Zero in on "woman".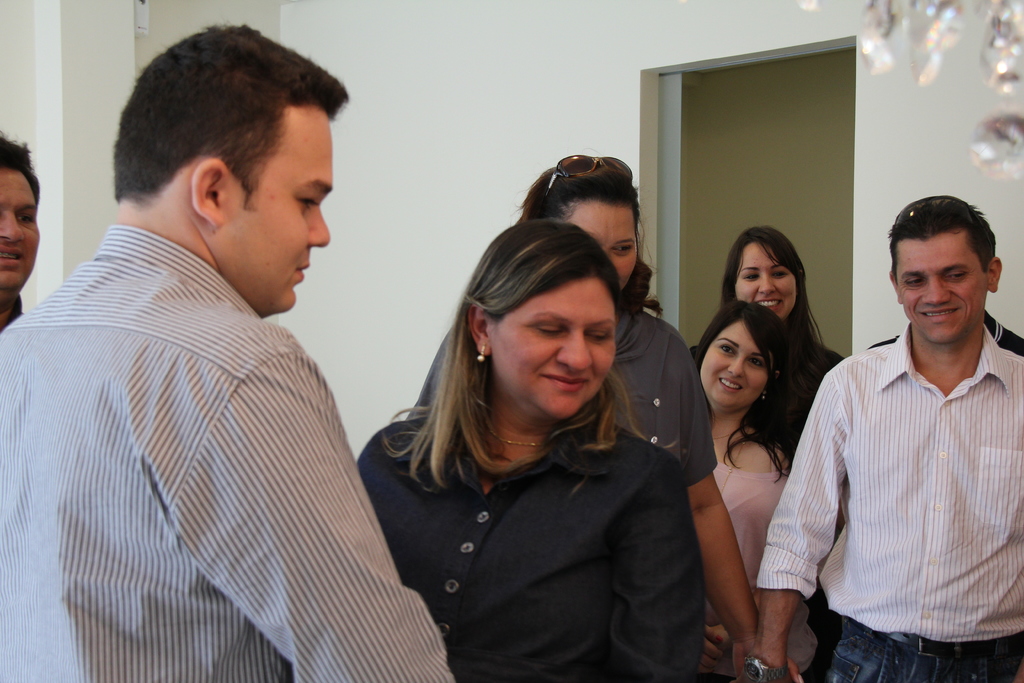
Zeroed in: [left=690, top=233, right=850, bottom=462].
